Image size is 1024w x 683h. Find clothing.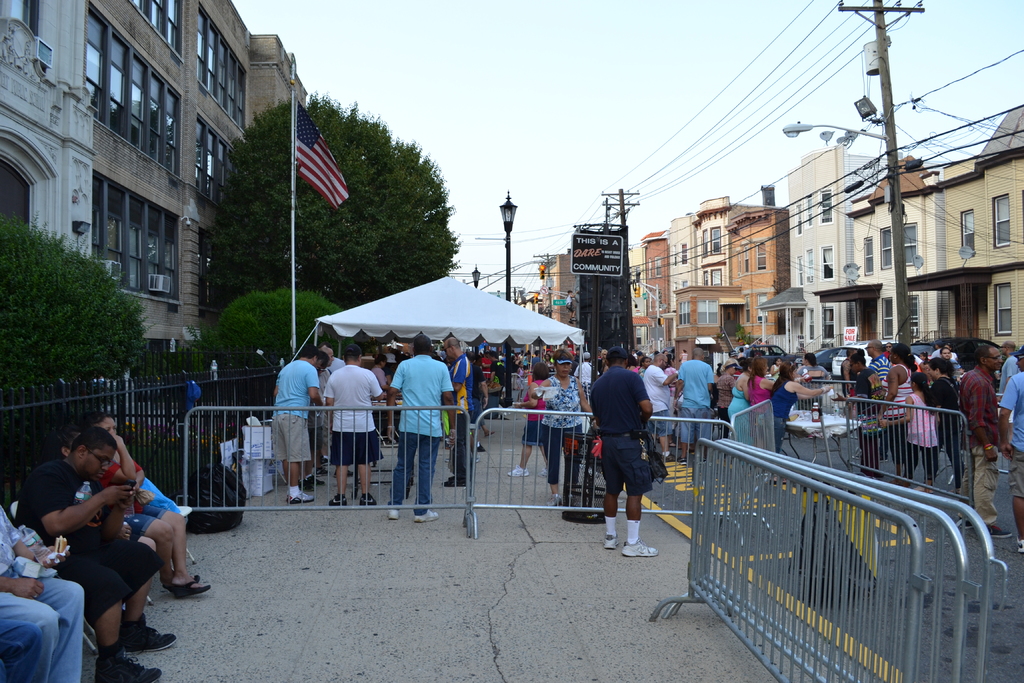
[922,368,957,418].
